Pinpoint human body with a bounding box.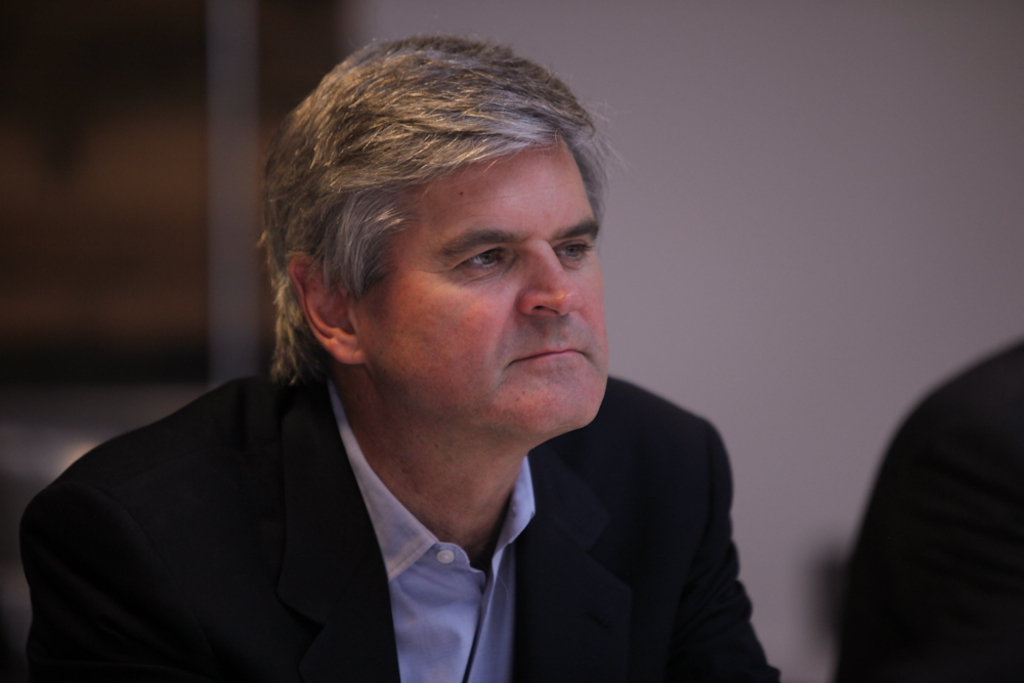
80, 122, 713, 664.
